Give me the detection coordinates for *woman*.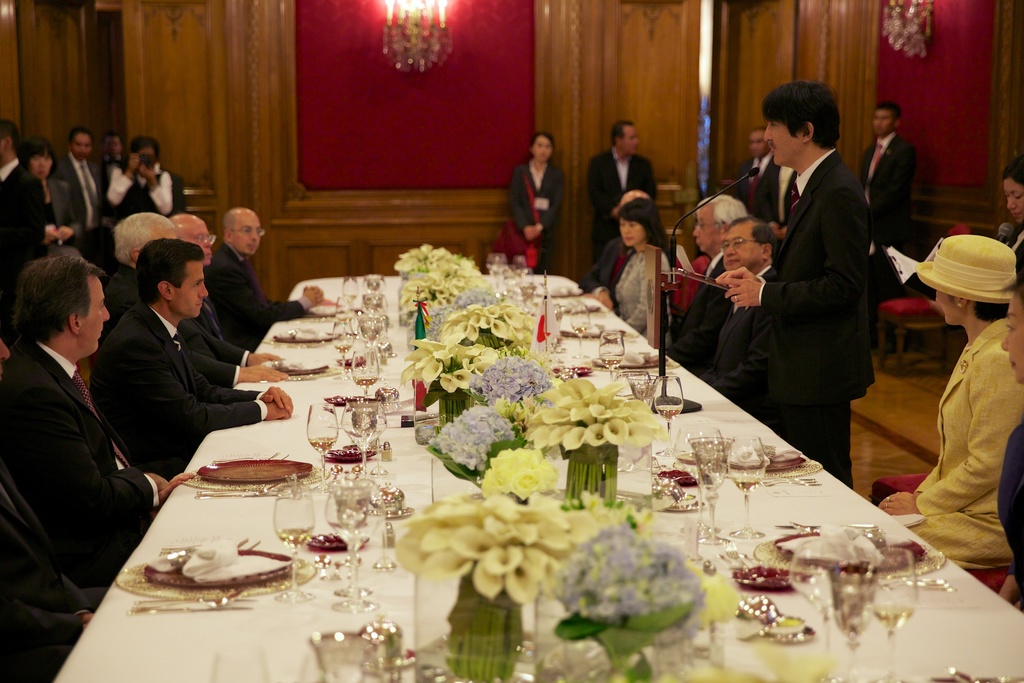
{"x1": 19, "y1": 136, "x2": 85, "y2": 253}.
